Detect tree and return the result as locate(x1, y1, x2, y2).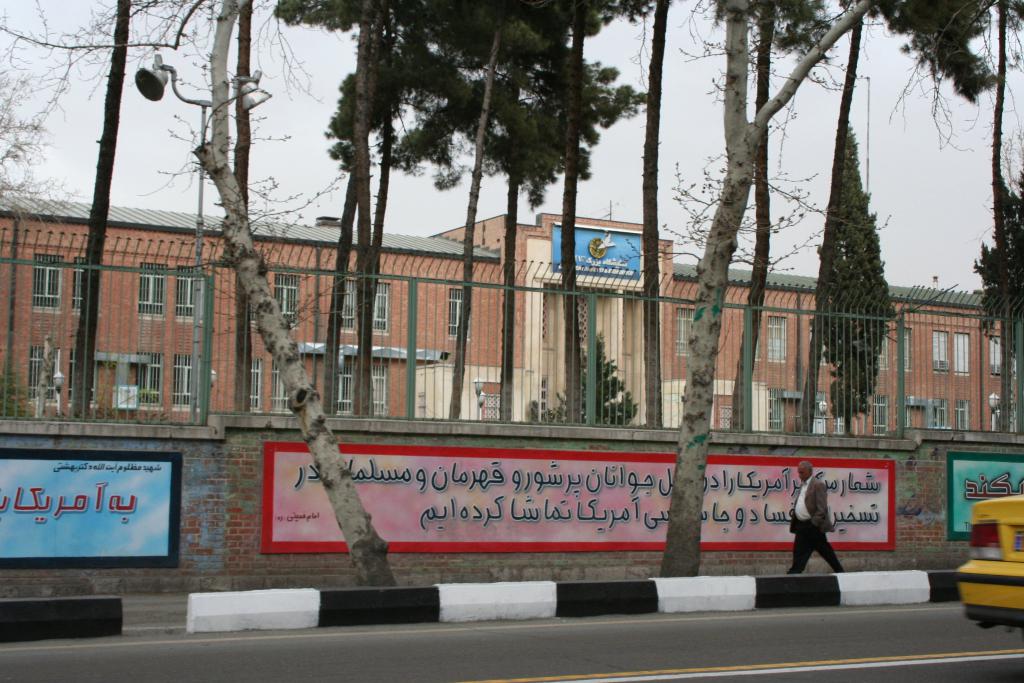
locate(474, 0, 623, 422).
